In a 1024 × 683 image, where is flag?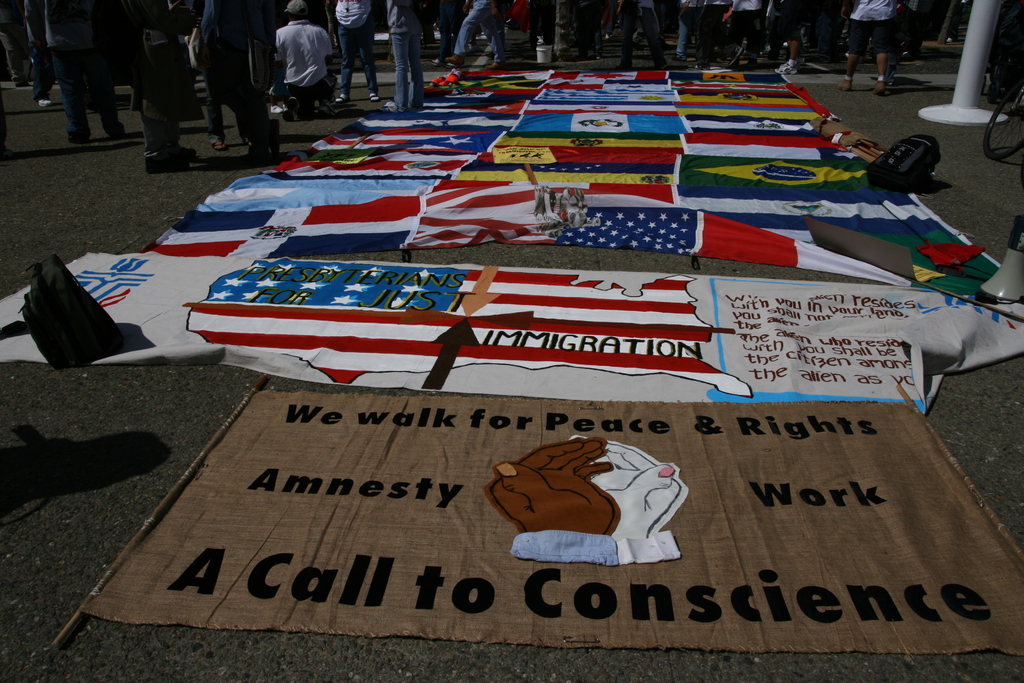
left=680, top=117, right=838, bottom=142.
